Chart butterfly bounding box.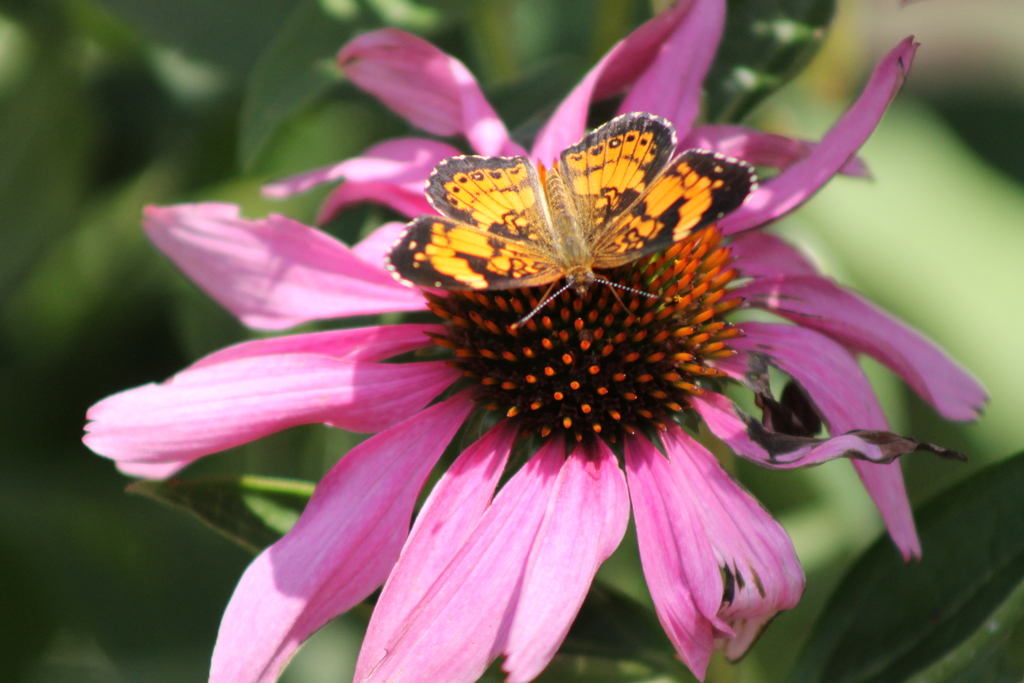
Charted: [x1=415, y1=108, x2=737, y2=319].
